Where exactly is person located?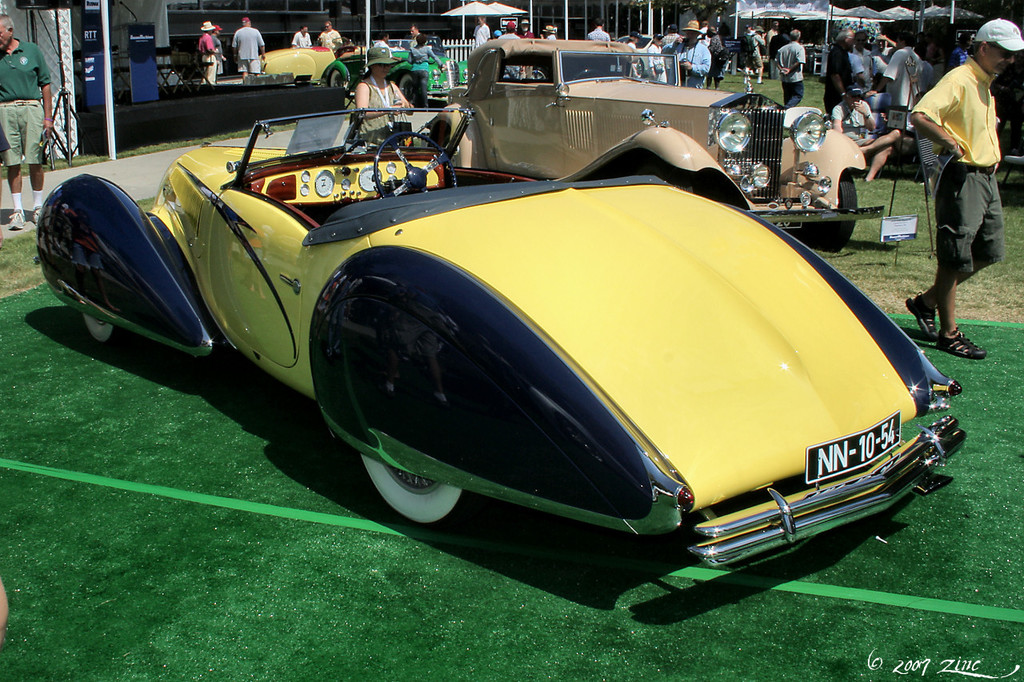
Its bounding box is 919,31,1006,364.
